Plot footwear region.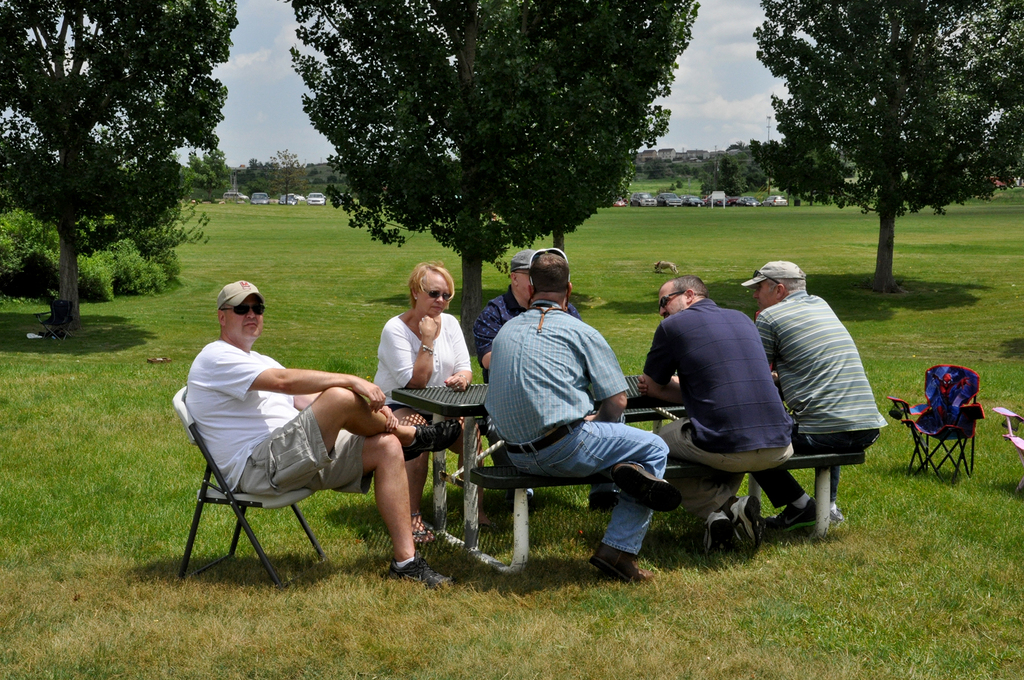
Plotted at 588, 544, 653, 582.
